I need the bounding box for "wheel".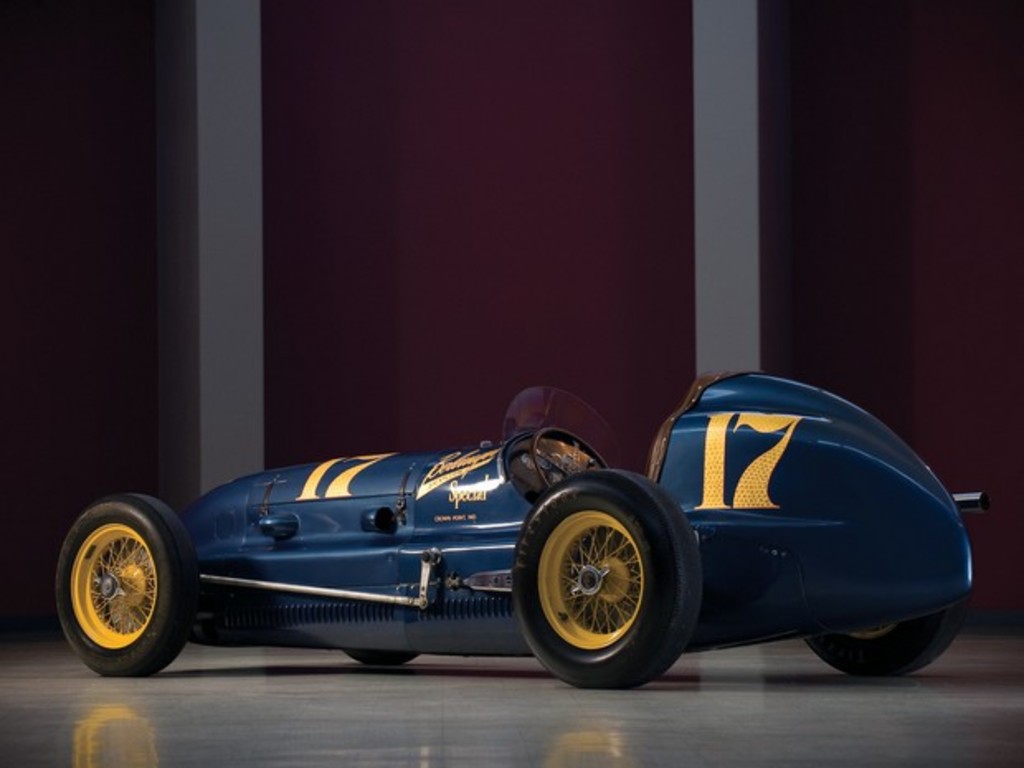
Here it is: 532:426:611:489.
